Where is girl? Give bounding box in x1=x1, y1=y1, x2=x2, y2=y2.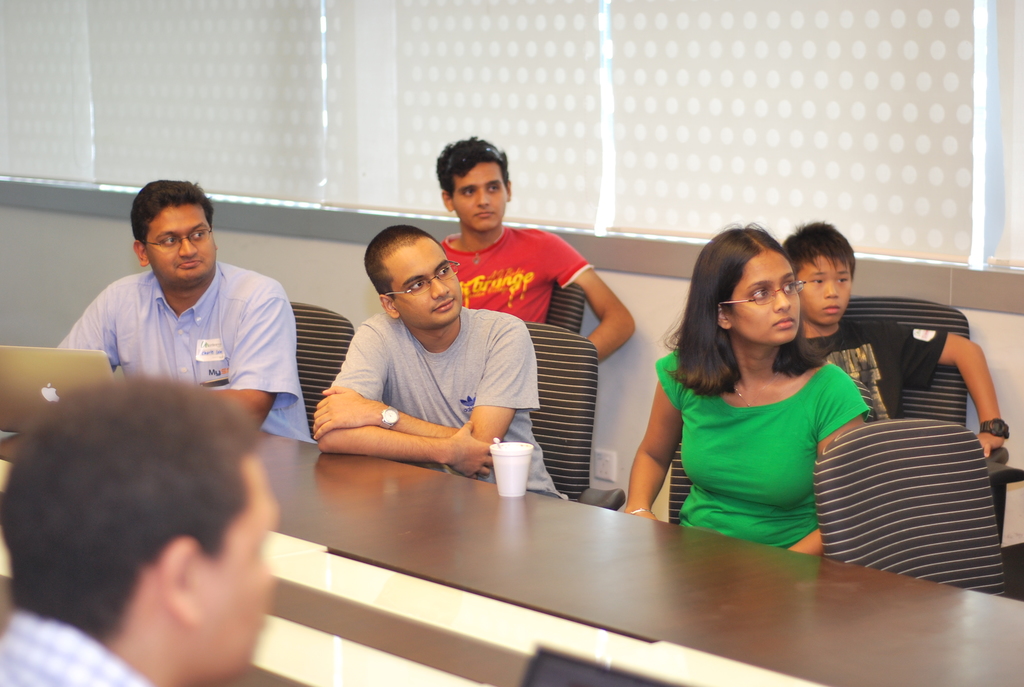
x1=628, y1=221, x2=871, y2=550.
